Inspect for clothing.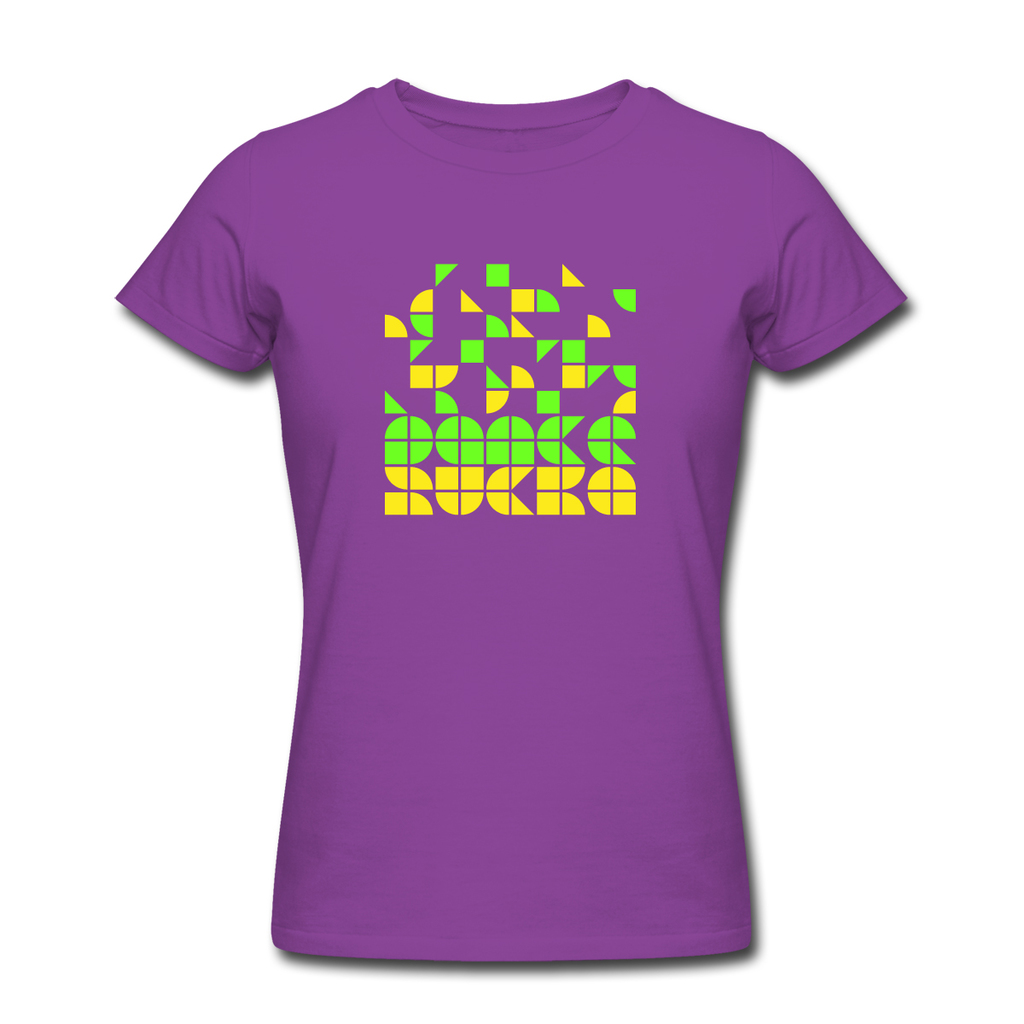
Inspection: region(111, 73, 907, 957).
